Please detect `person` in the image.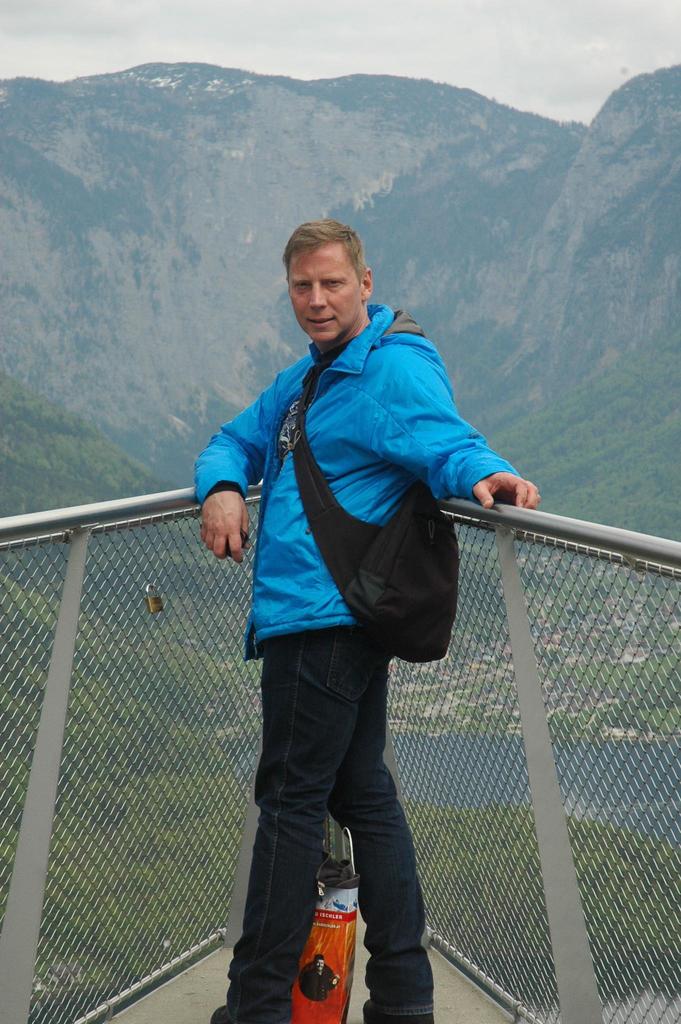
box=[196, 216, 518, 996].
